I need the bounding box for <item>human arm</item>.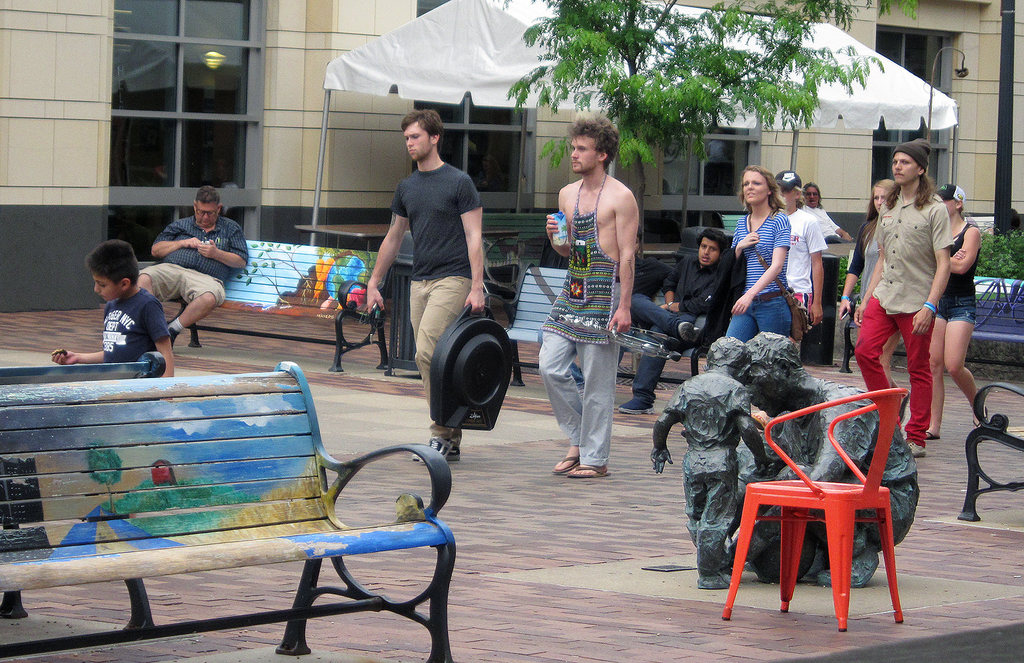
Here it is: {"left": 366, "top": 193, "right": 407, "bottom": 314}.
